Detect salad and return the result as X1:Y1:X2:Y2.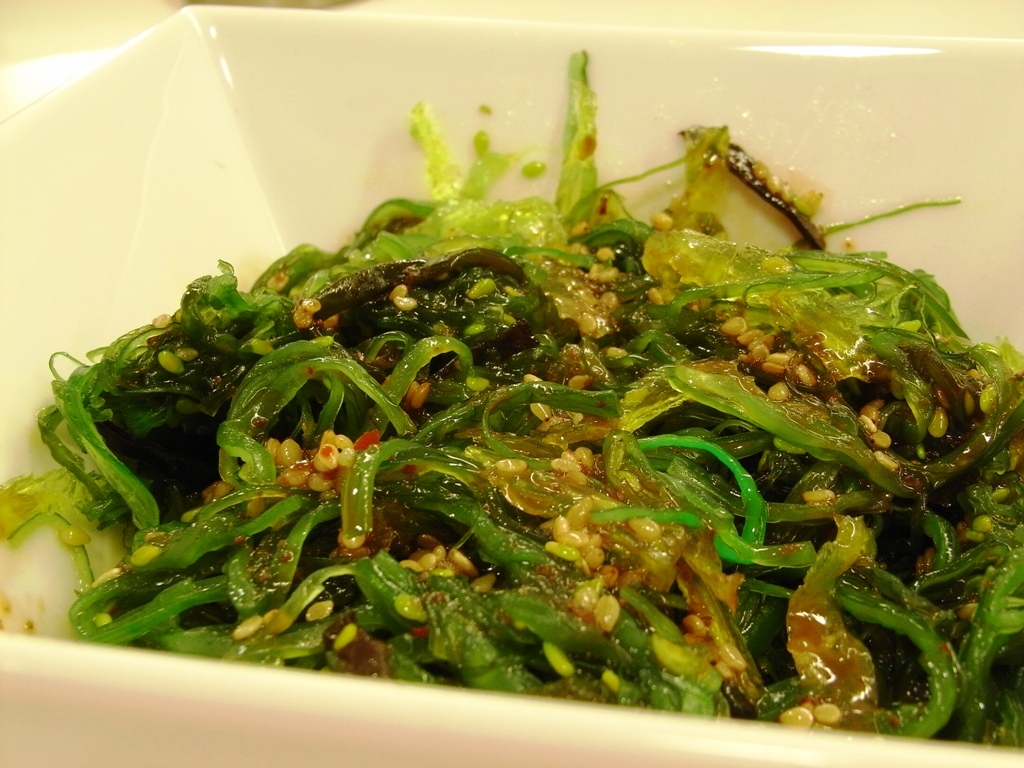
1:55:1023:731.
